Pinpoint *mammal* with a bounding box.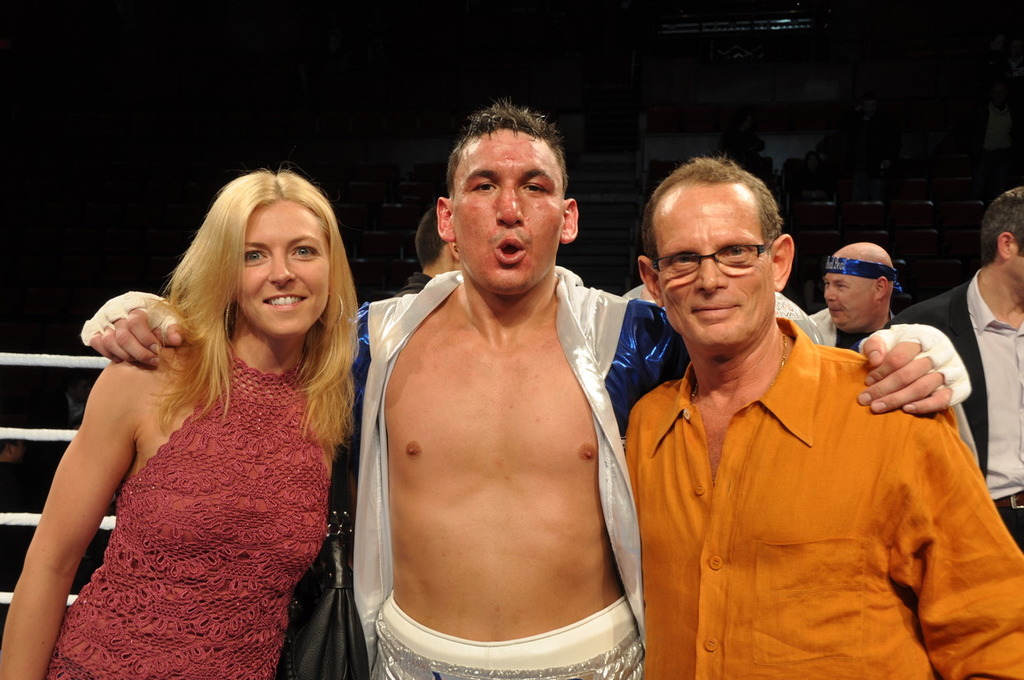
pyautogui.locateOnScreen(395, 196, 469, 295).
